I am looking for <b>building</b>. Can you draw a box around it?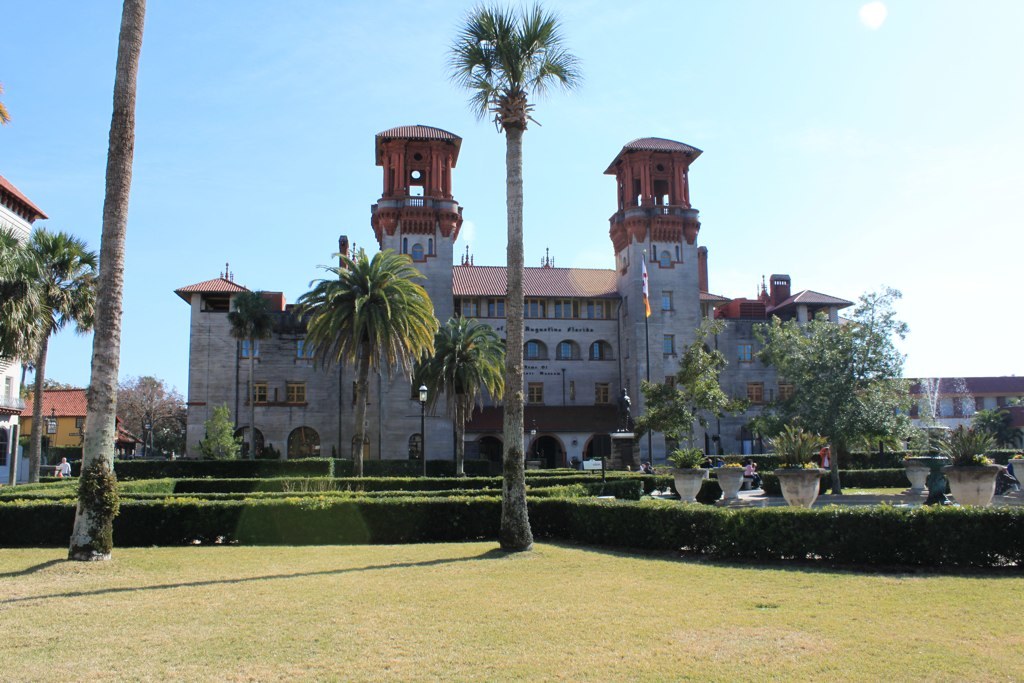
Sure, the bounding box is 21,385,142,463.
